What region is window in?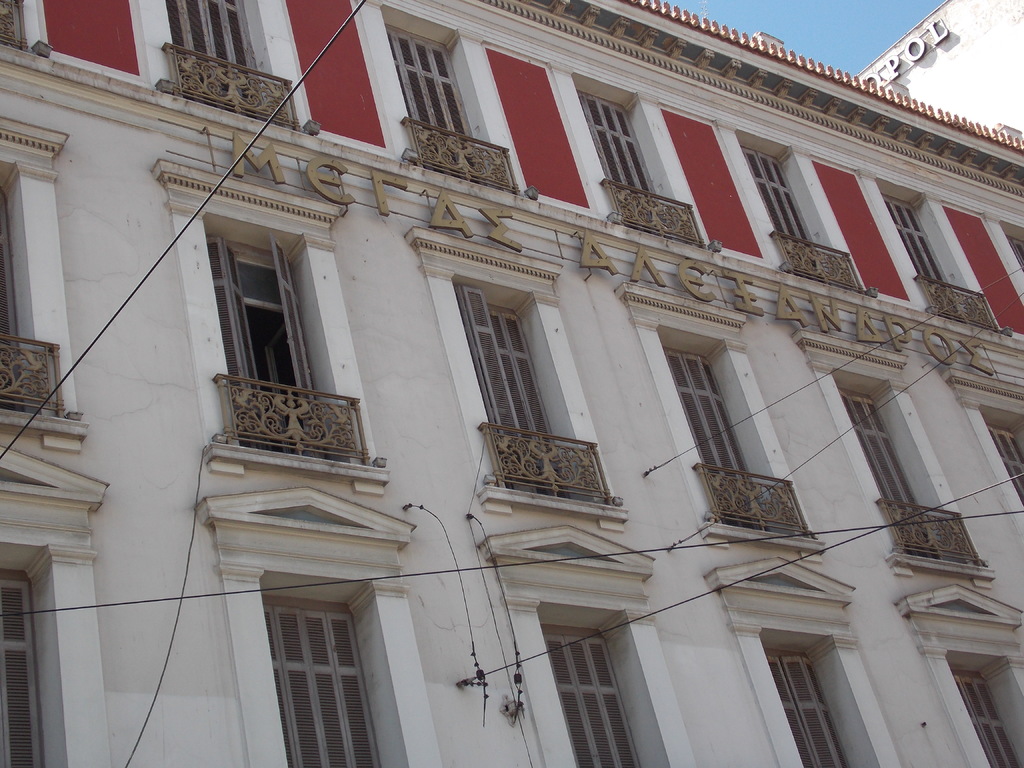
l=372, t=27, r=488, b=170.
